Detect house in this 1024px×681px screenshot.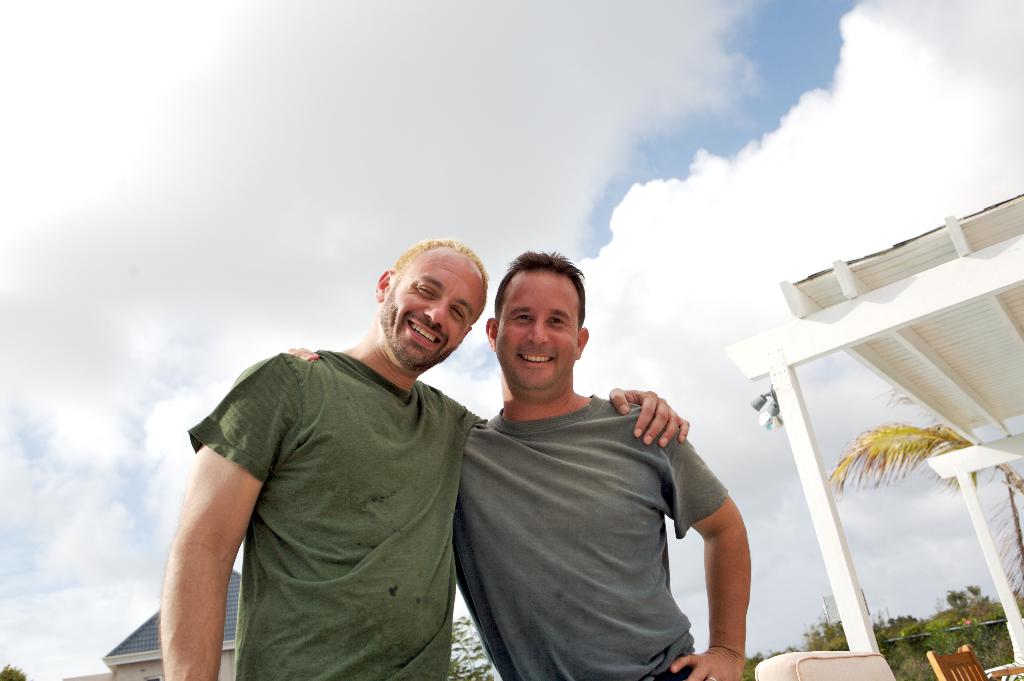
Detection: Rect(80, 563, 244, 680).
